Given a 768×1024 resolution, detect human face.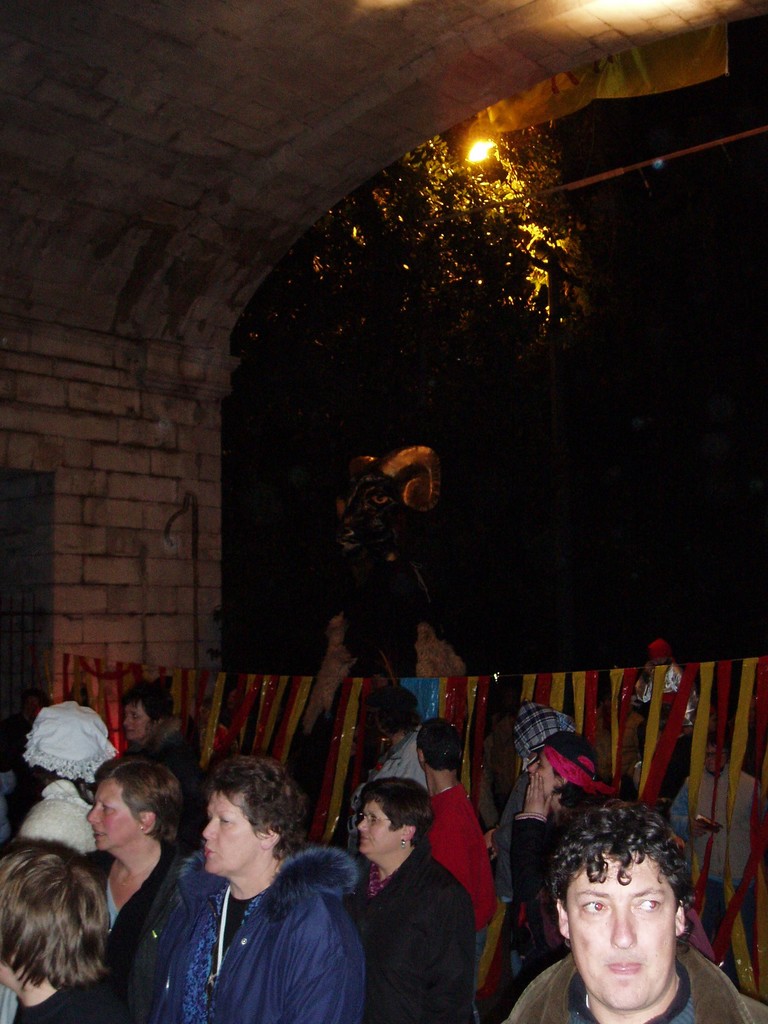
355:795:401:865.
